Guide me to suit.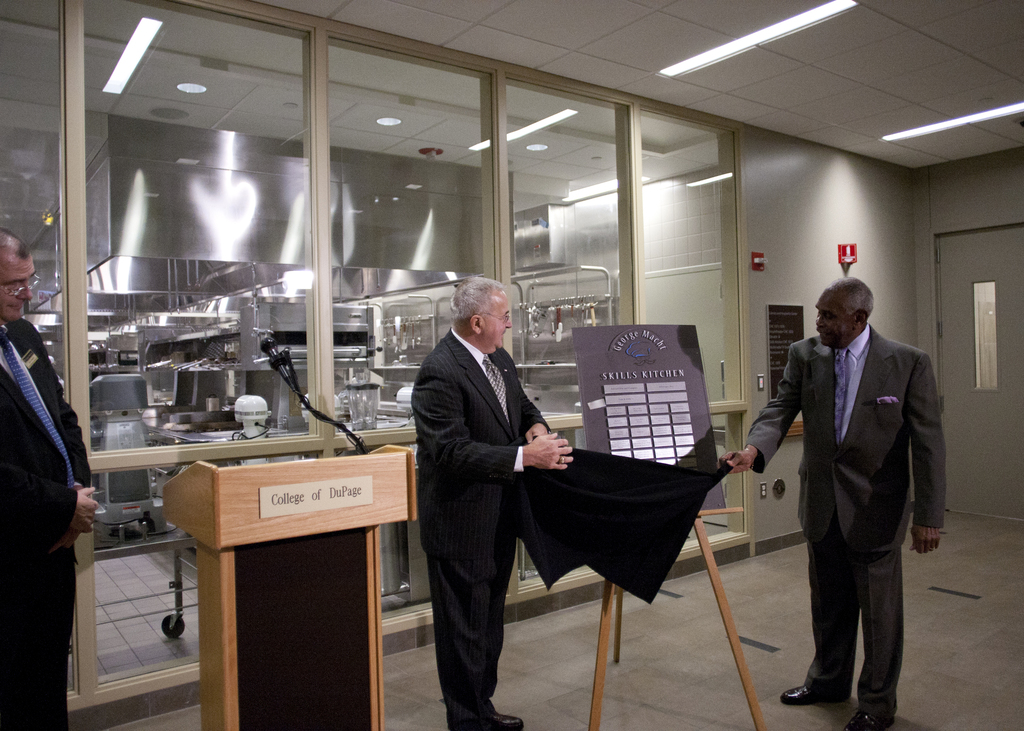
Guidance: [0,313,95,730].
